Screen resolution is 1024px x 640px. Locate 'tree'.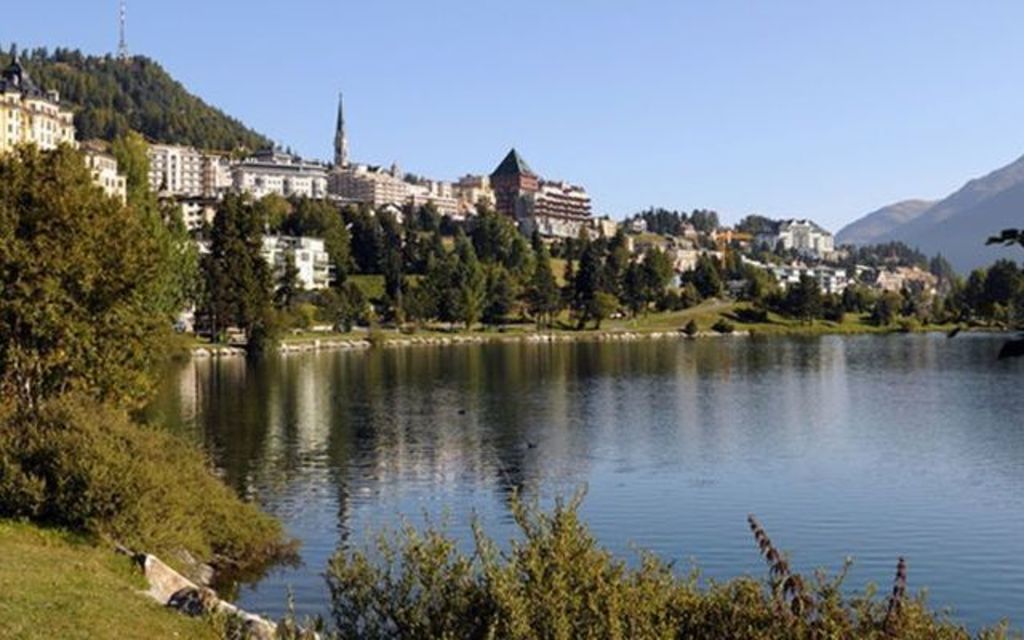
bbox=(880, 283, 906, 330).
